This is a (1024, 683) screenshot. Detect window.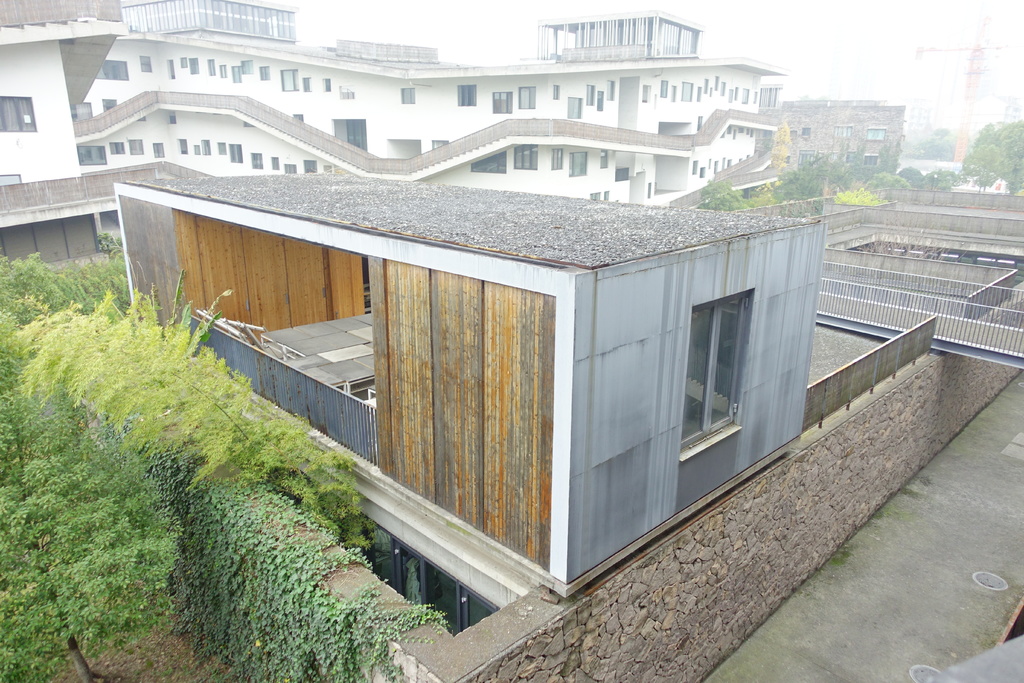
[660, 79, 669, 97].
